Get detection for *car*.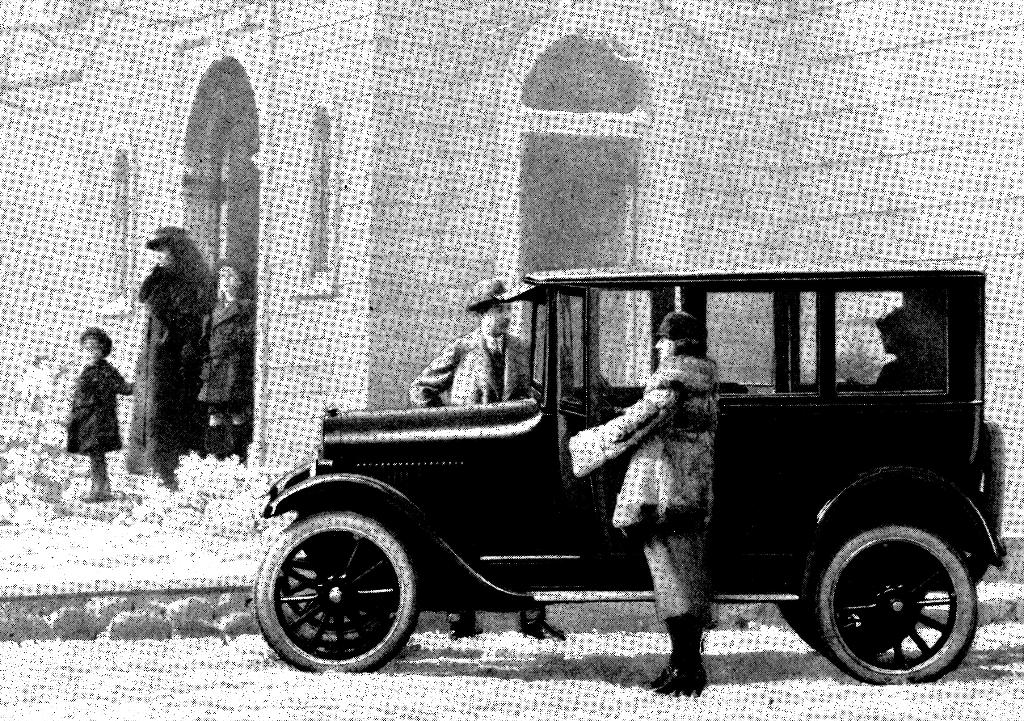
Detection: {"x1": 251, "y1": 259, "x2": 1009, "y2": 686}.
